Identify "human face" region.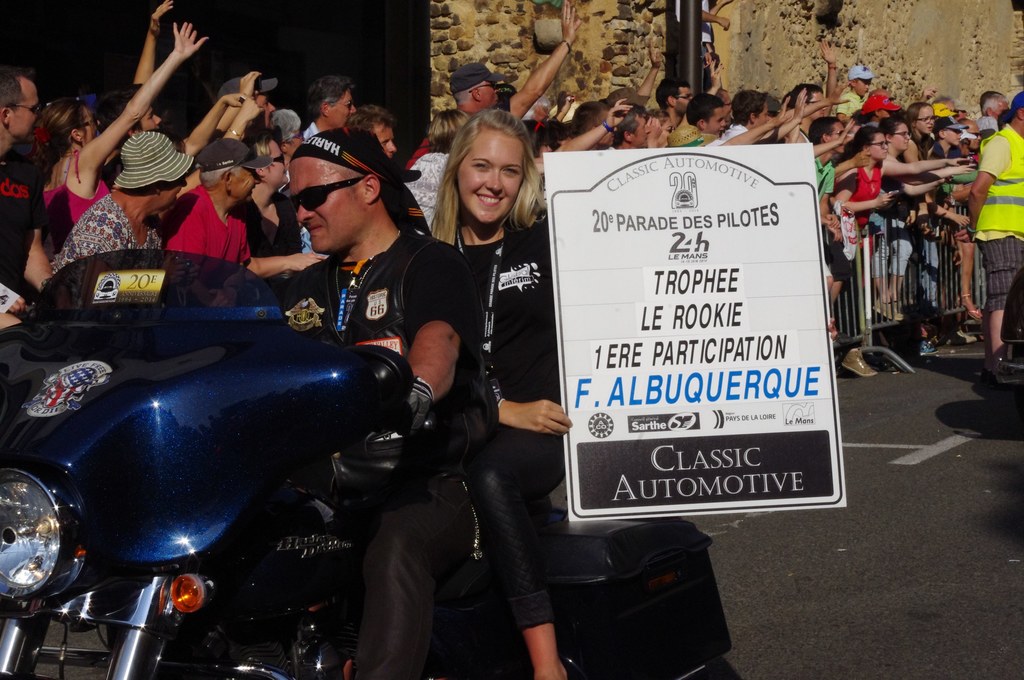
Region: select_region(480, 79, 501, 109).
